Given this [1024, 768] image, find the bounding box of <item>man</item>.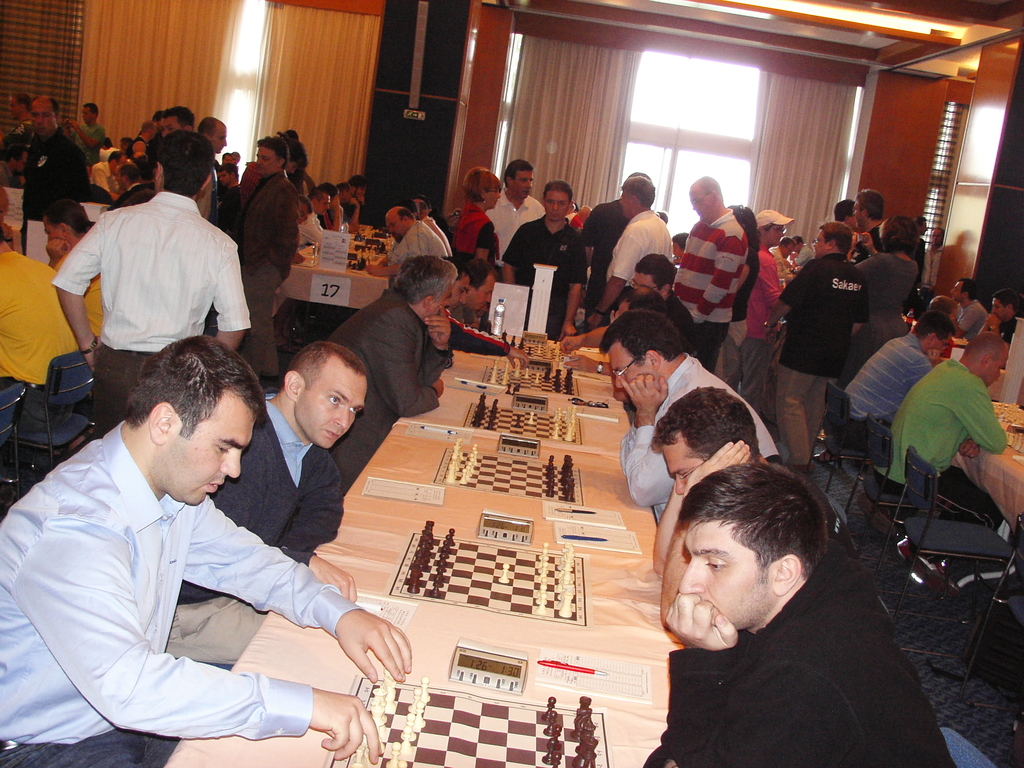
box(596, 257, 698, 351).
